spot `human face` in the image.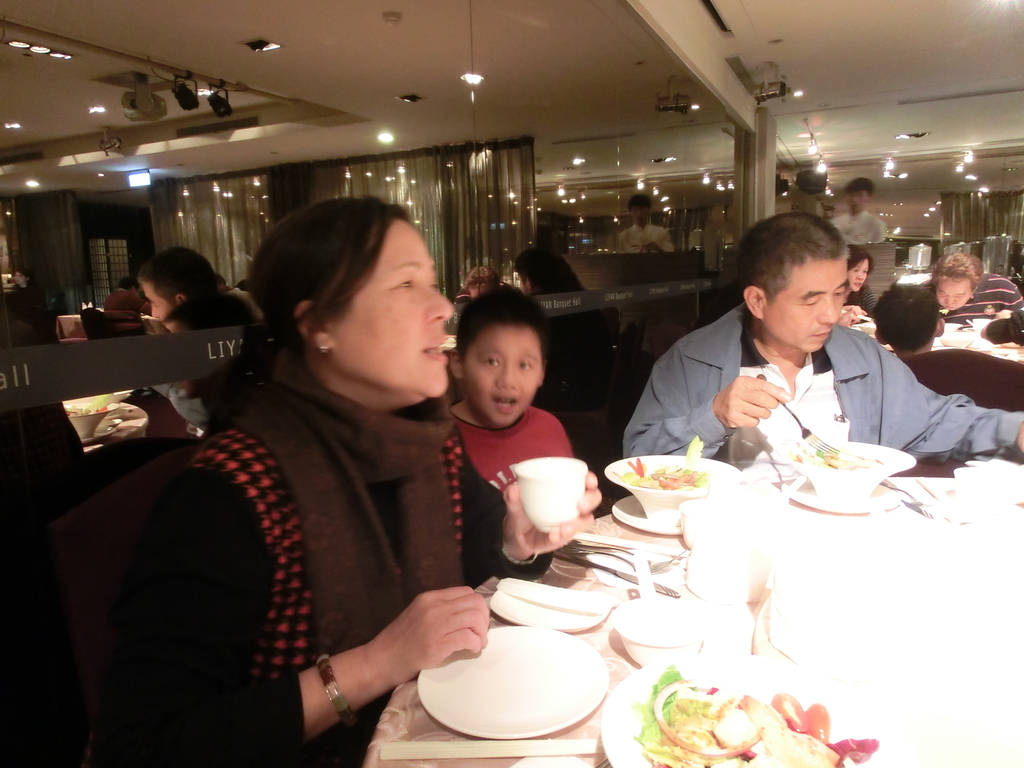
`human face` found at [left=851, top=259, right=867, bottom=294].
